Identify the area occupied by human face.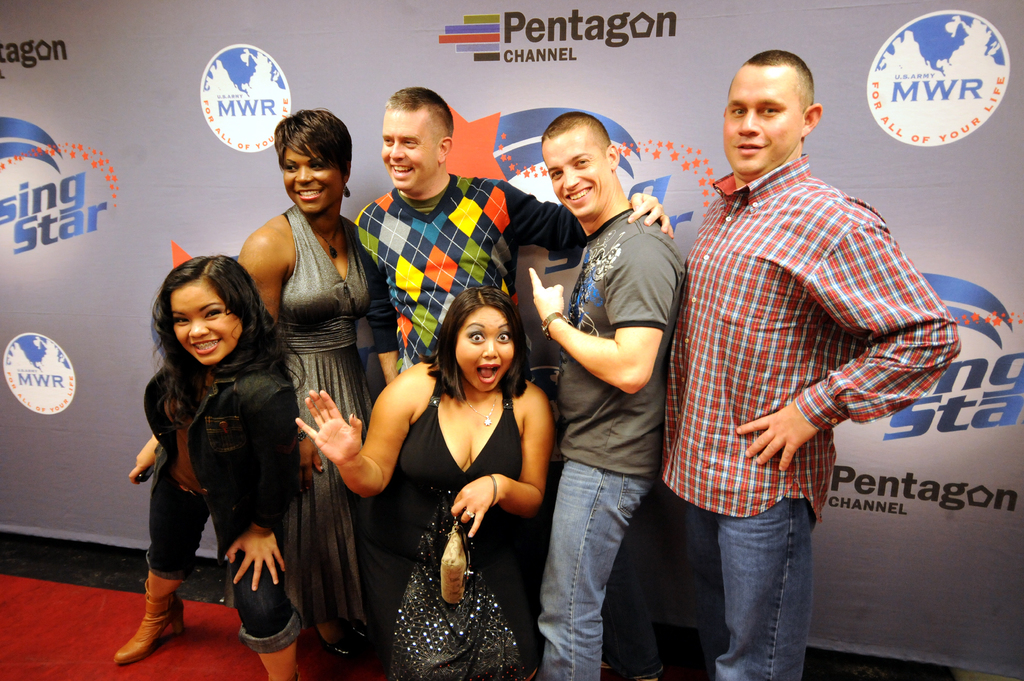
Area: left=282, top=142, right=344, bottom=213.
